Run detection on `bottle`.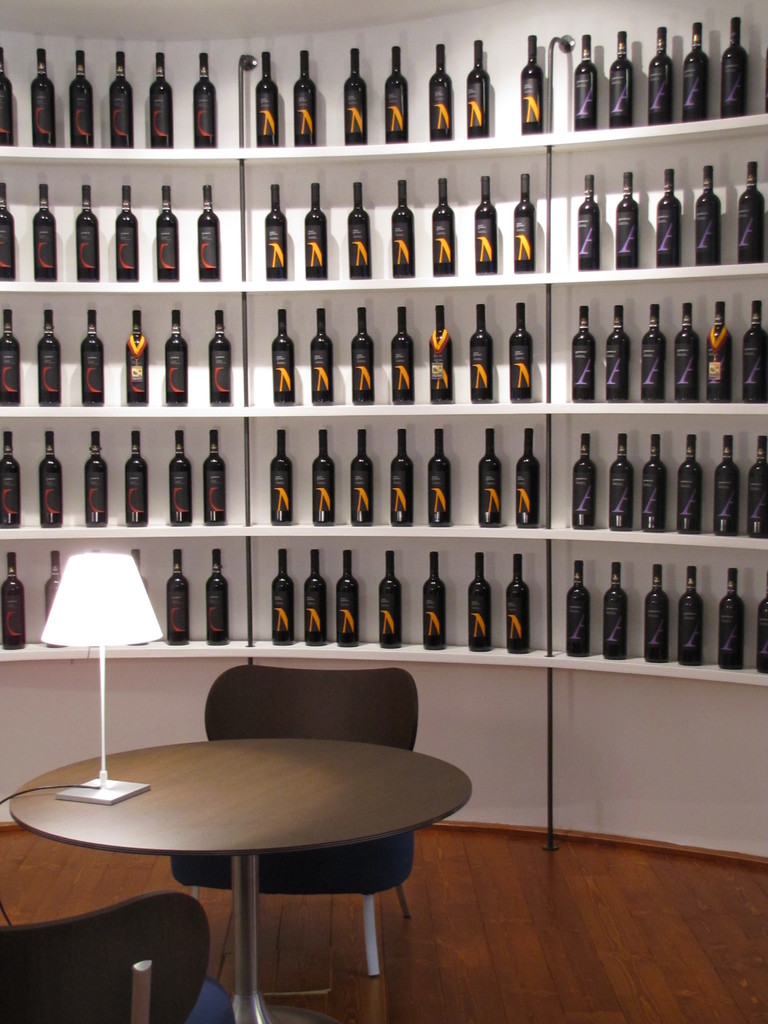
Result: [left=712, top=301, right=733, bottom=403].
